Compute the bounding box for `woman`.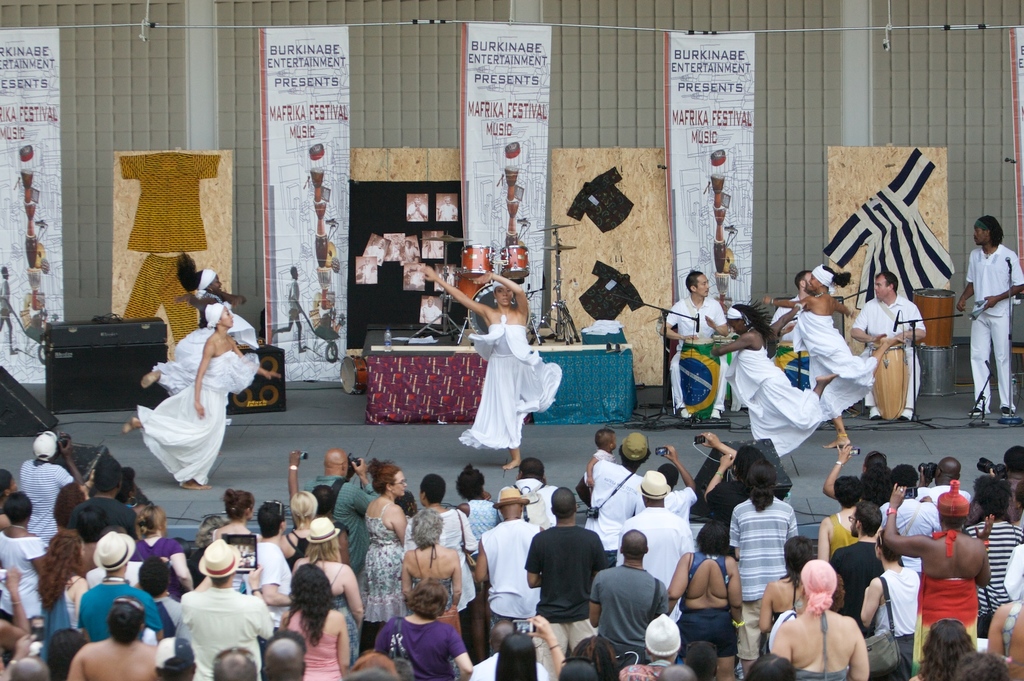
374,577,474,680.
